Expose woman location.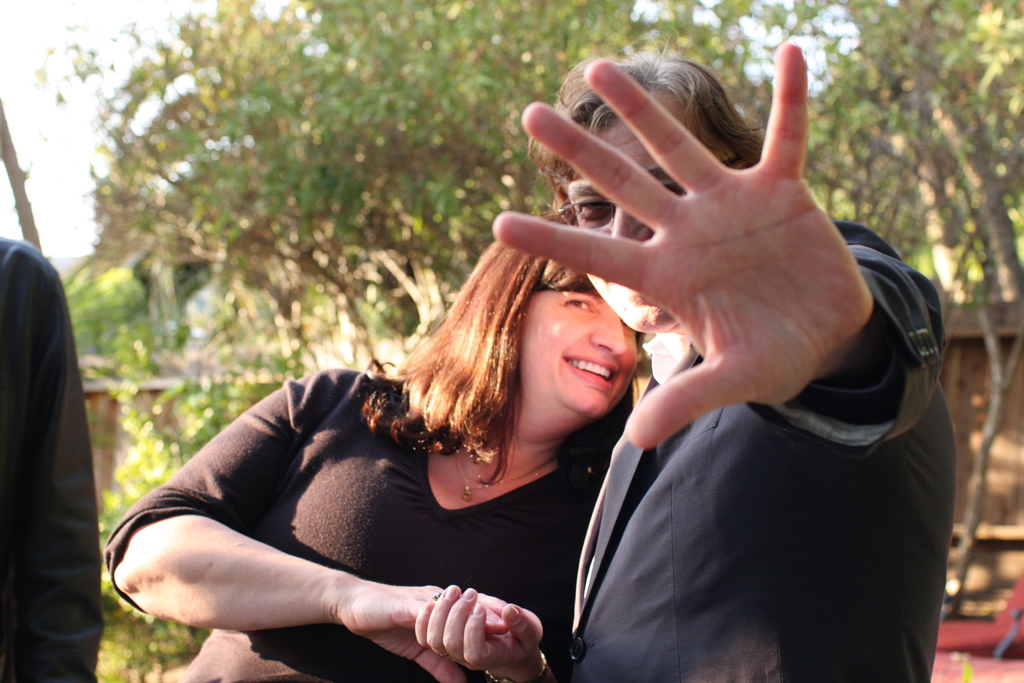
Exposed at 102,211,648,682.
